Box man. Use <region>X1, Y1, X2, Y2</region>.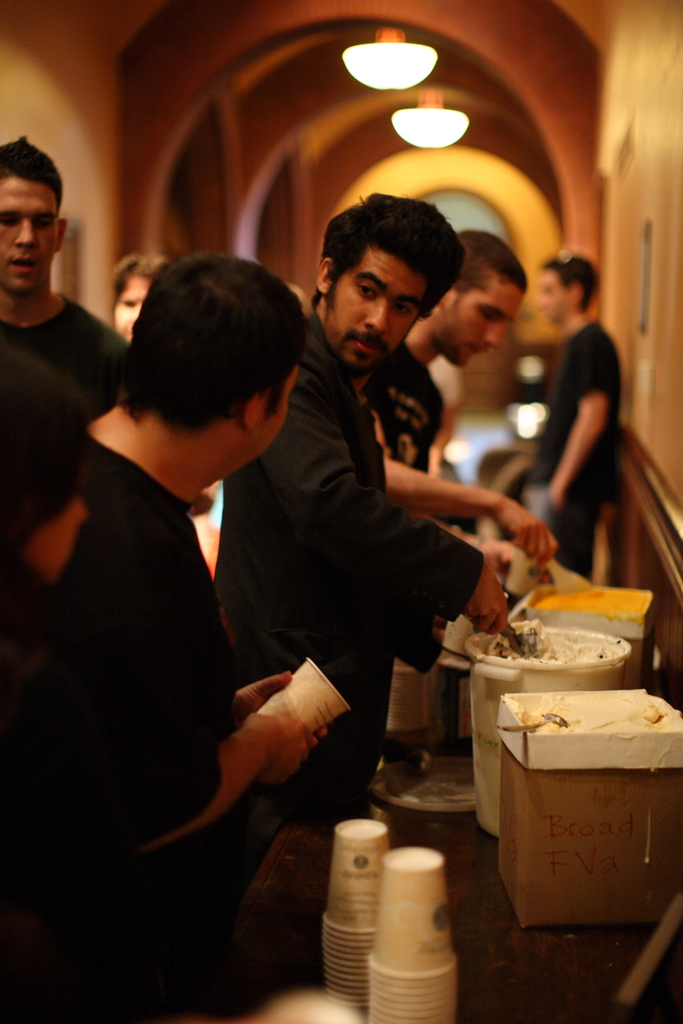
<region>526, 252, 623, 586</region>.
